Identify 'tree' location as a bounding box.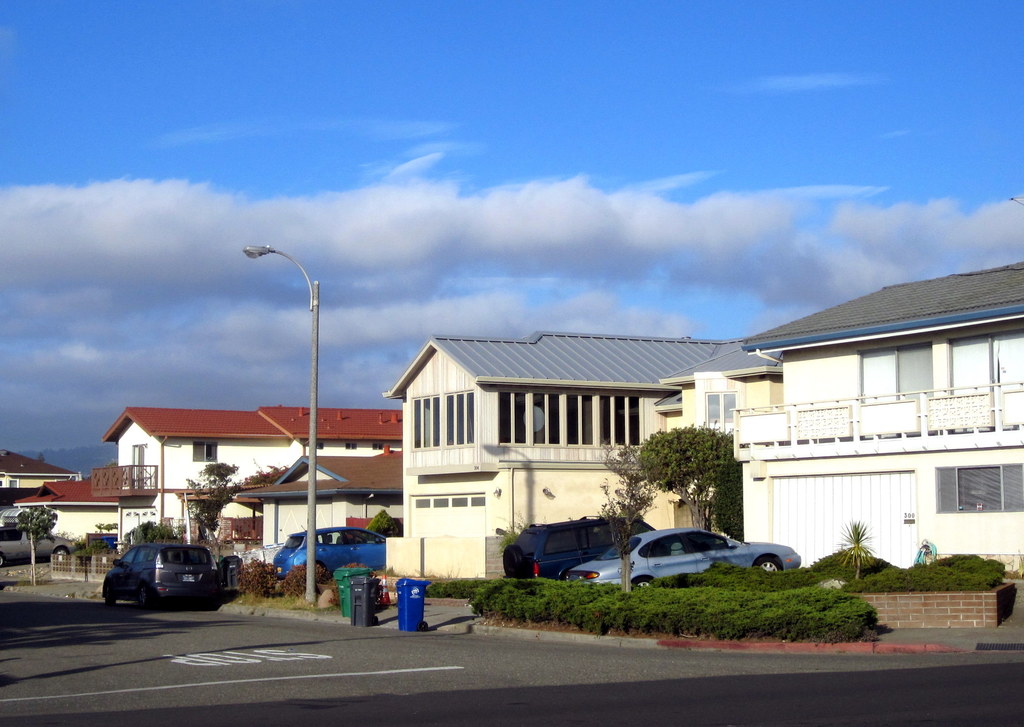
(641,416,739,532).
